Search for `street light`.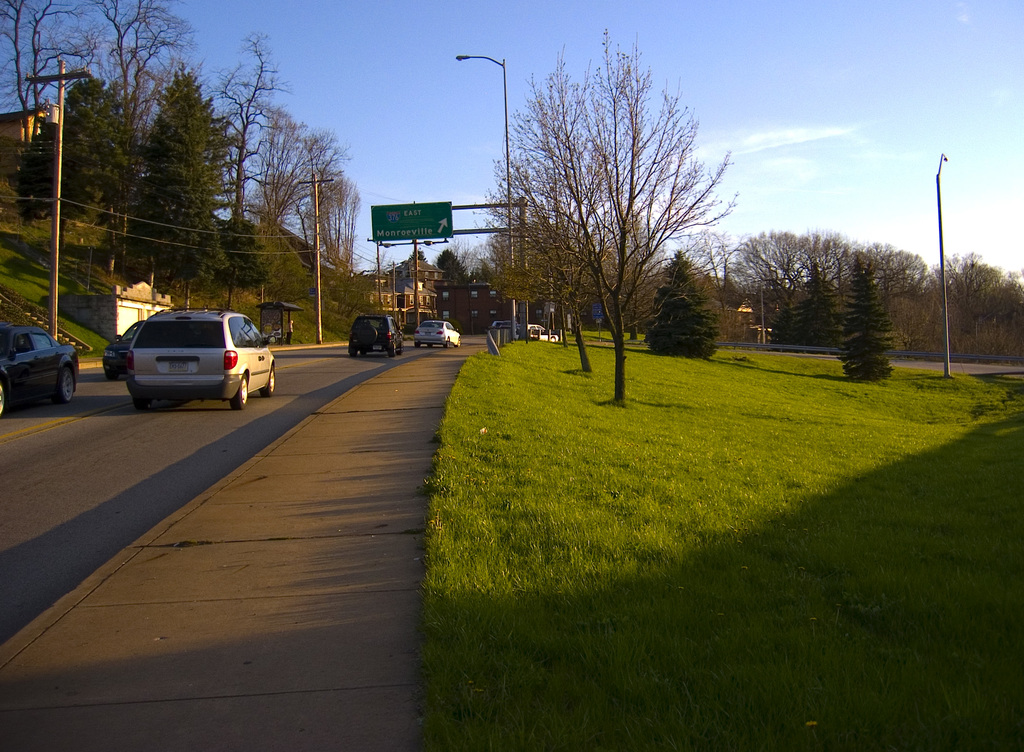
Found at pyautogui.locateOnScreen(452, 53, 531, 347).
